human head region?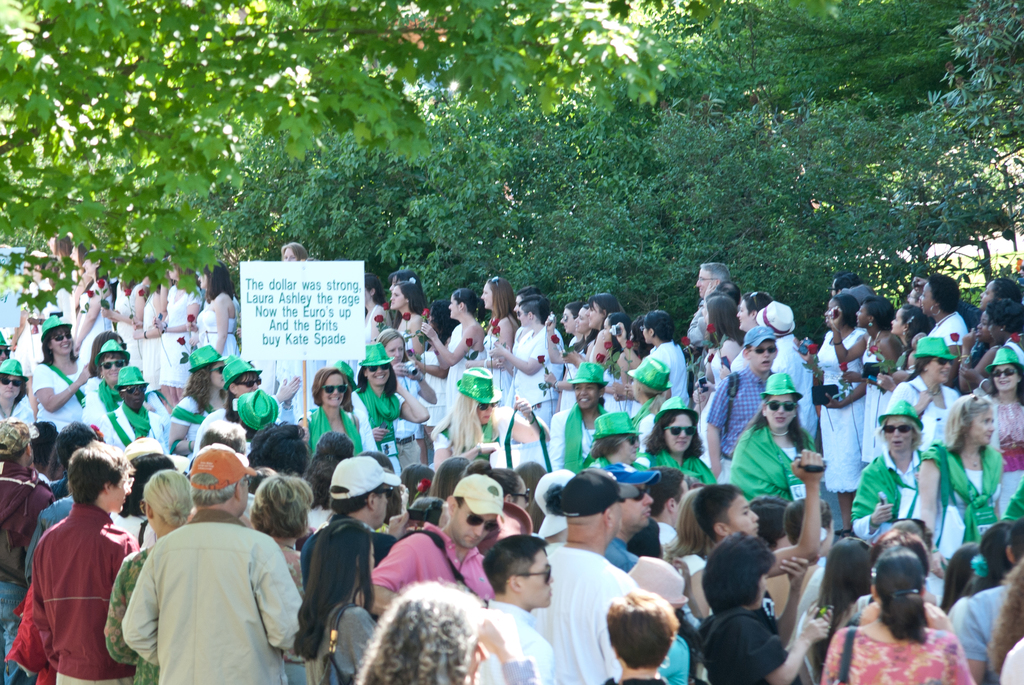
879 398 924 455
